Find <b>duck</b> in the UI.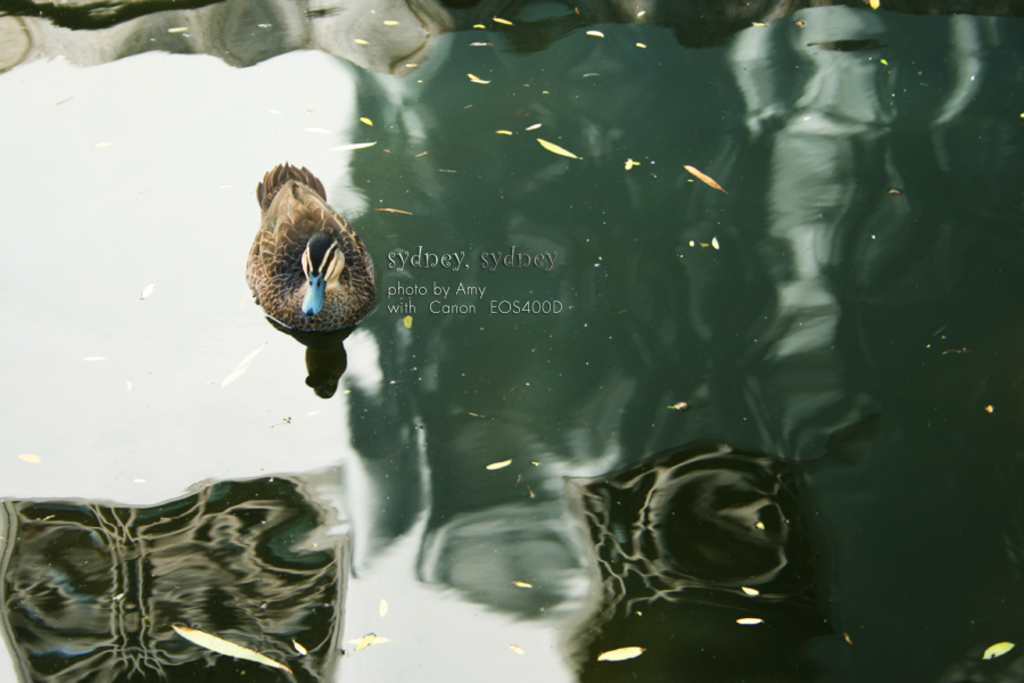
UI element at pyautogui.locateOnScreen(240, 149, 371, 346).
